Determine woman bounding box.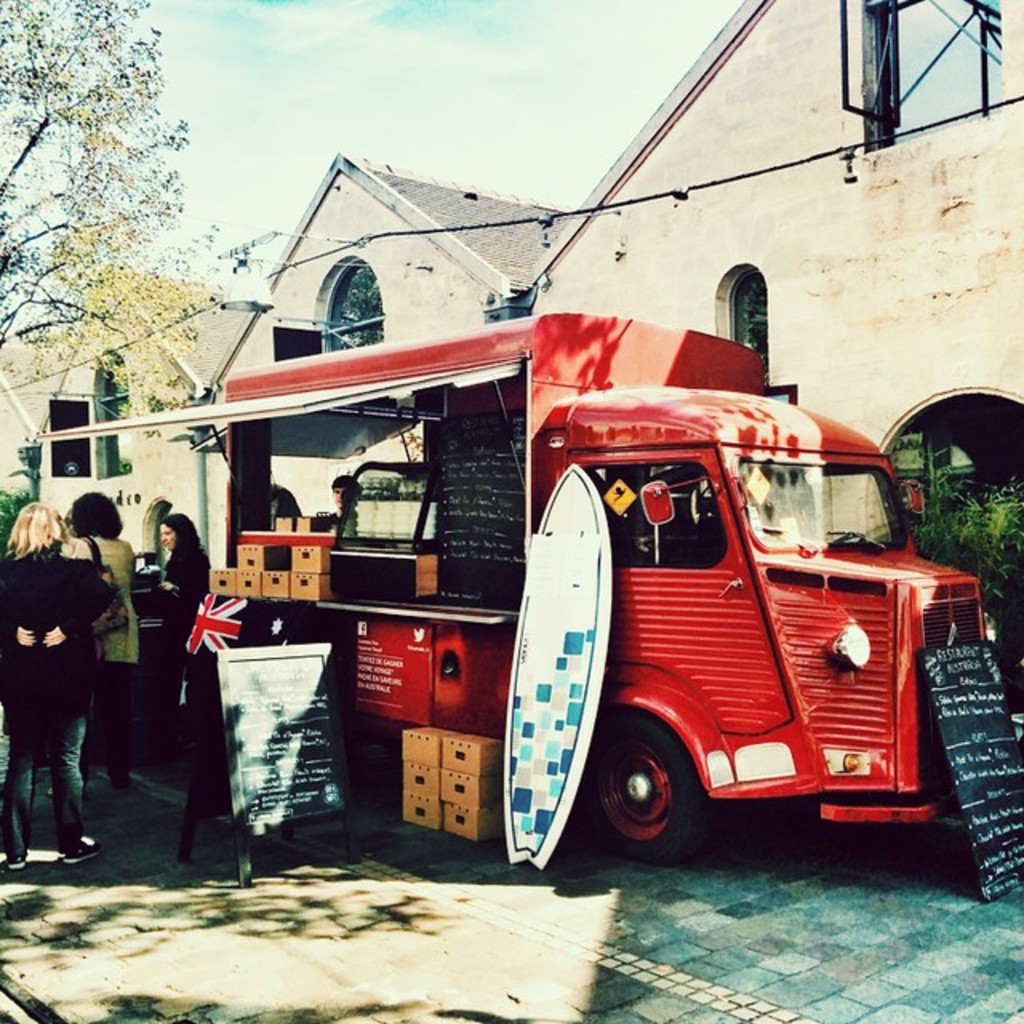
Determined: (58, 488, 147, 805).
